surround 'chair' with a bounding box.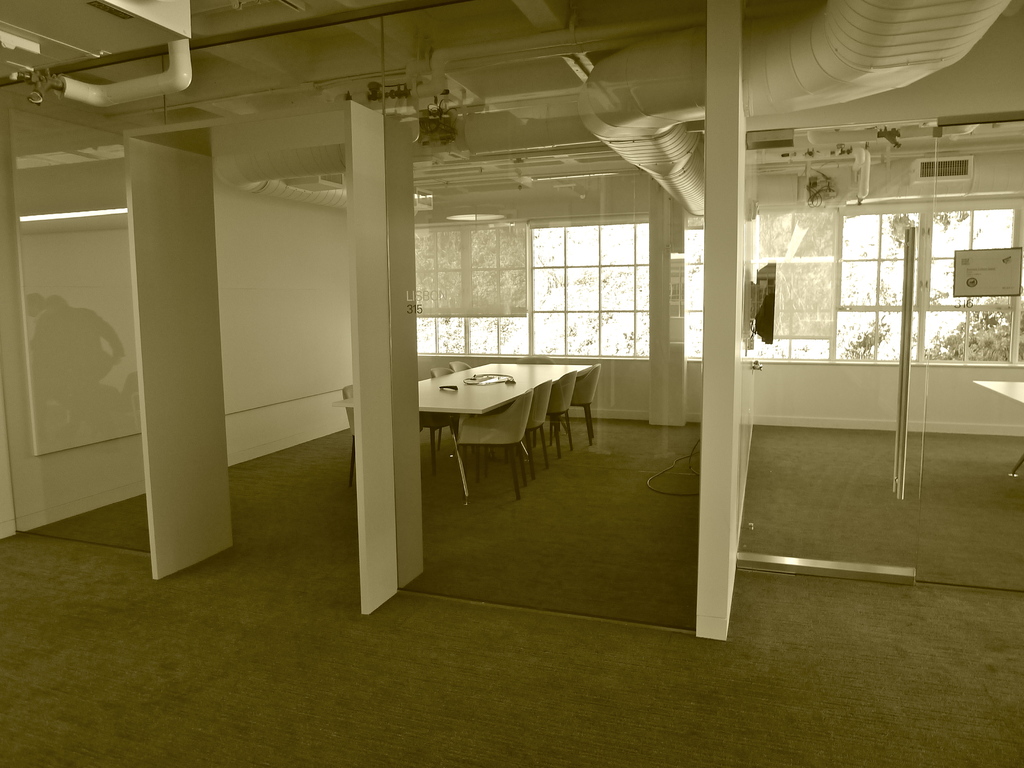
<box>474,378,554,481</box>.
